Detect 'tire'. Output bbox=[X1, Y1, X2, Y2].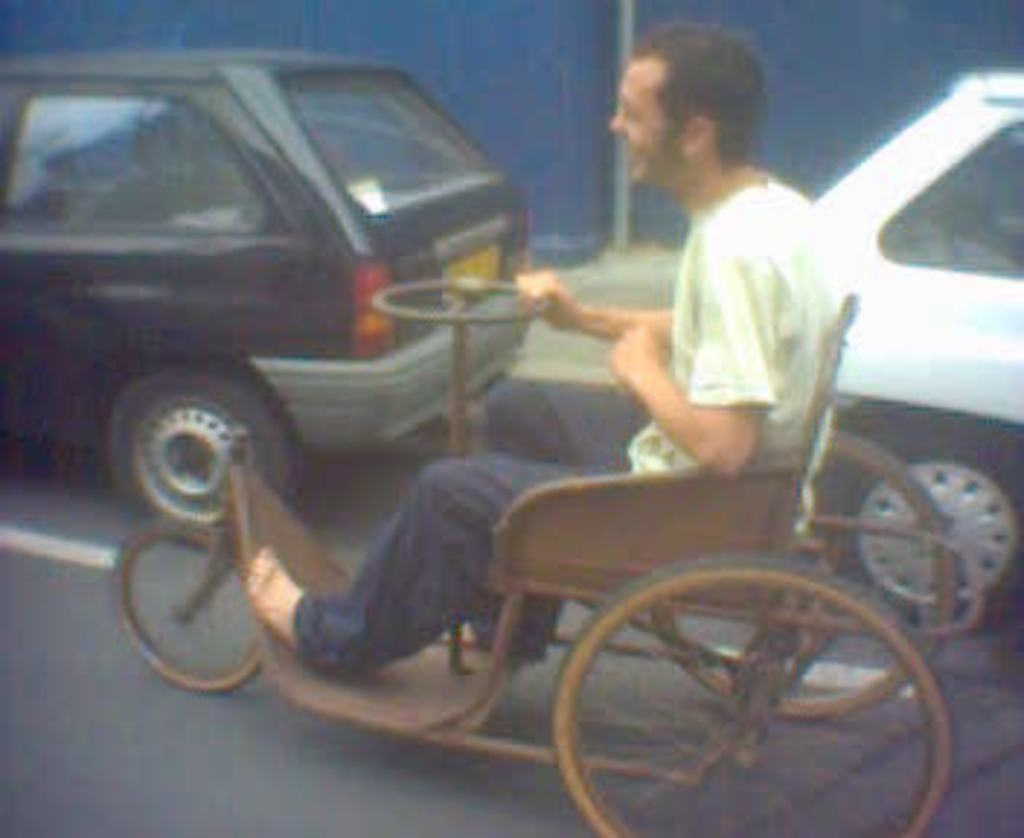
bbox=[640, 416, 963, 722].
